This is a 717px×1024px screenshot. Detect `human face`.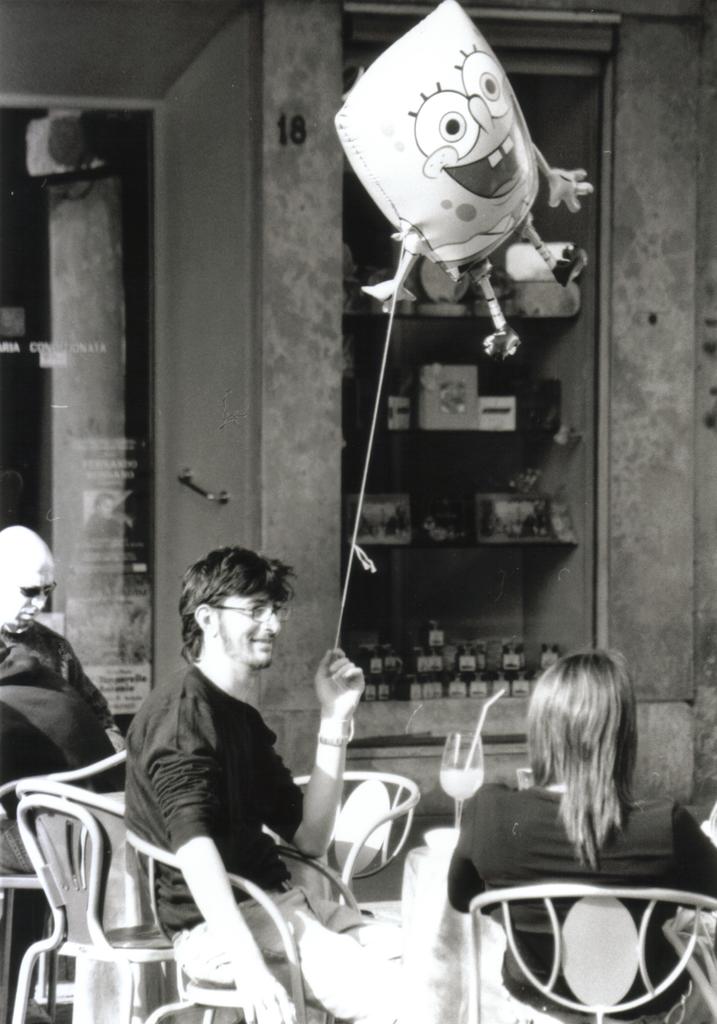
13,564,64,629.
